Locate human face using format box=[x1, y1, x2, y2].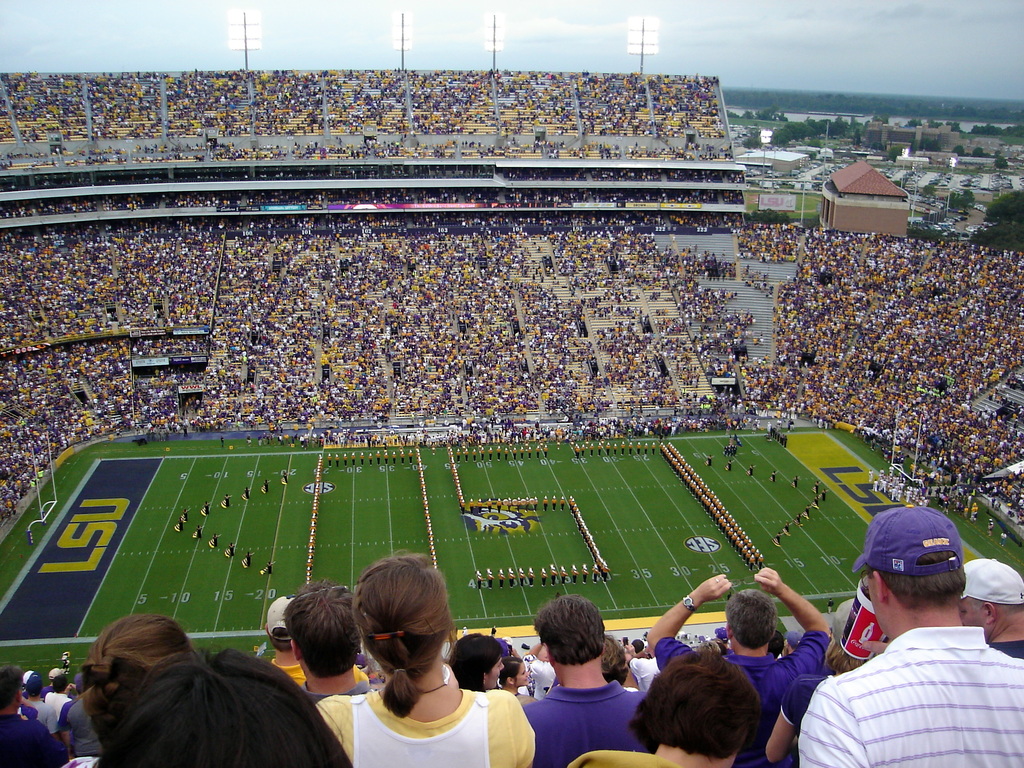
box=[485, 657, 506, 685].
